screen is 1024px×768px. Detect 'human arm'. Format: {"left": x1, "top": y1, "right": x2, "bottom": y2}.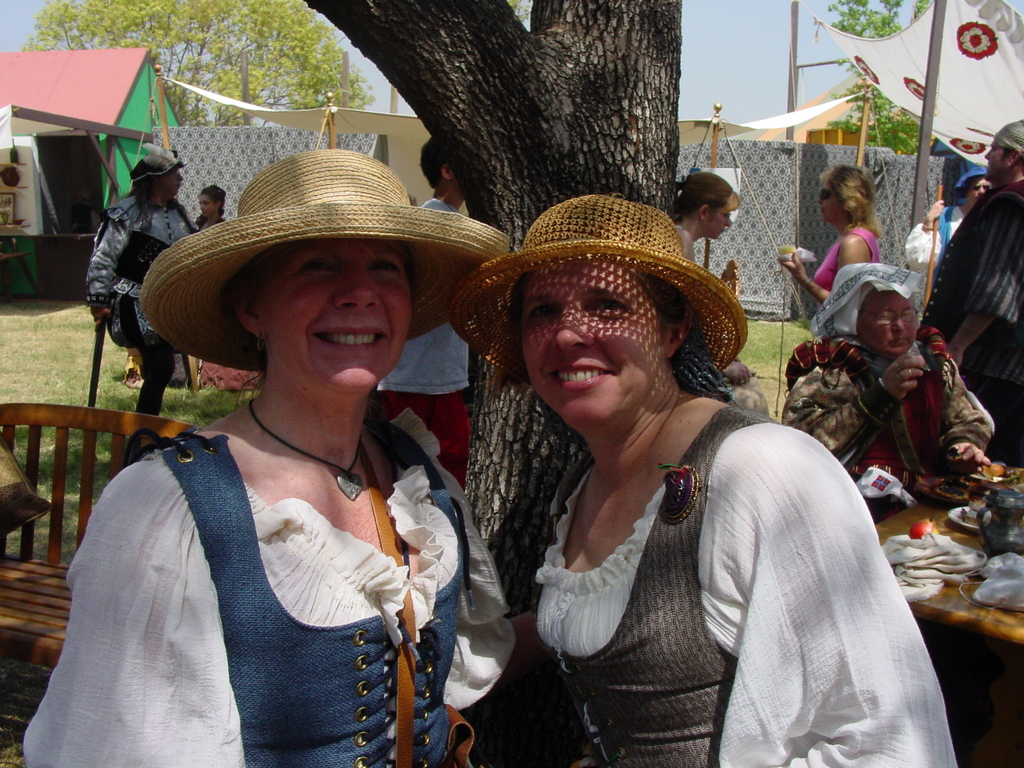
{"left": 781, "top": 240, "right": 870, "bottom": 303}.
